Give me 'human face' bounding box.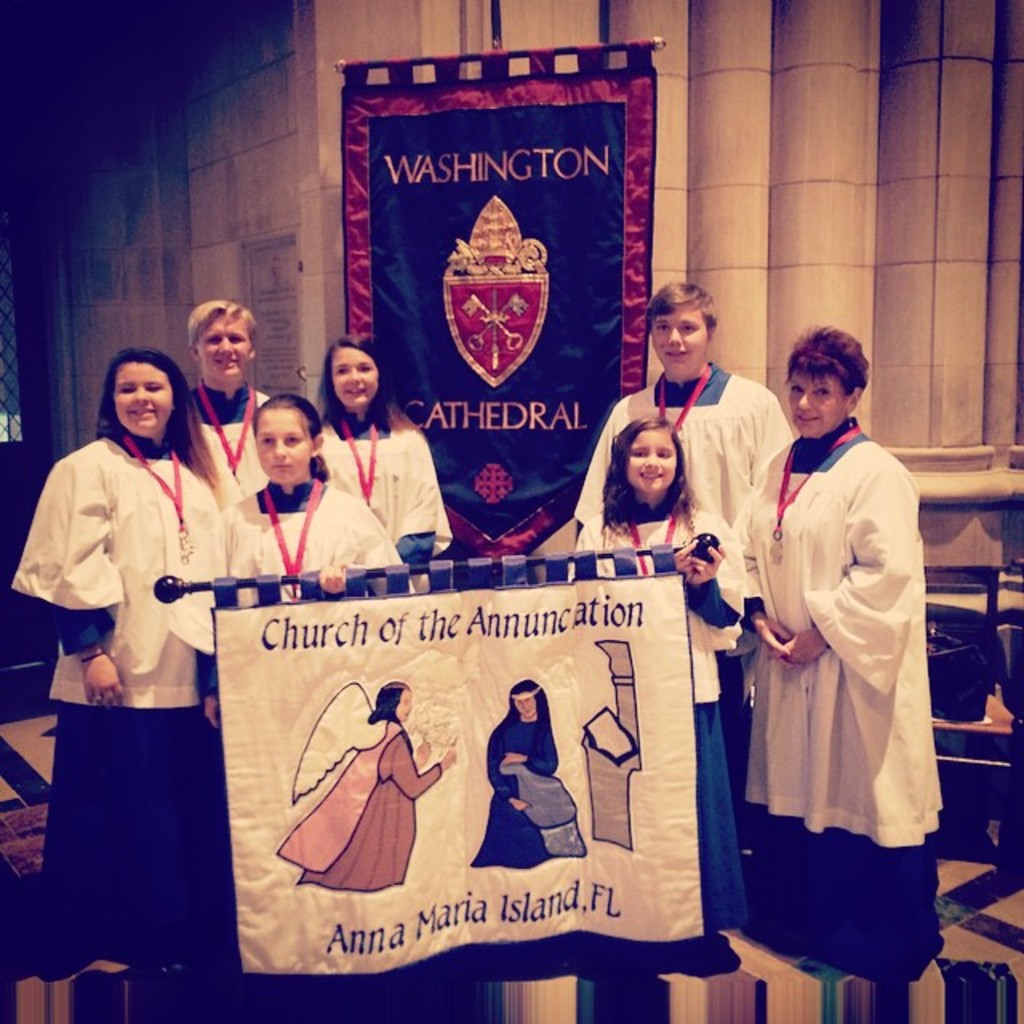
(195, 318, 251, 392).
